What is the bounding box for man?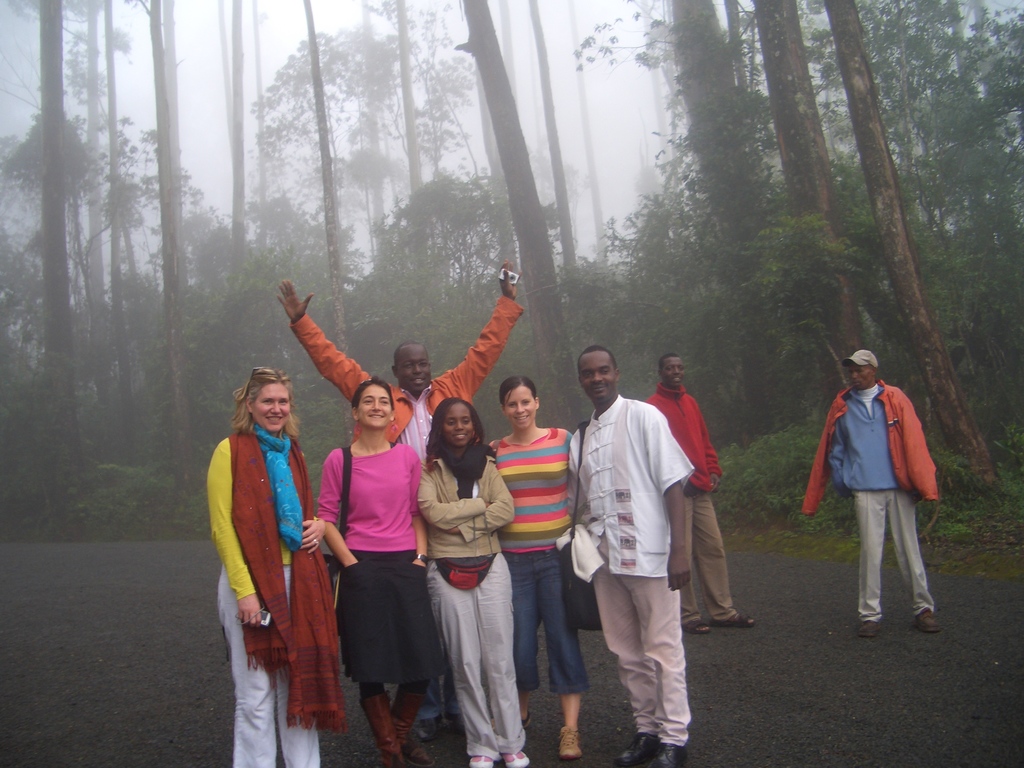
571 365 694 764.
